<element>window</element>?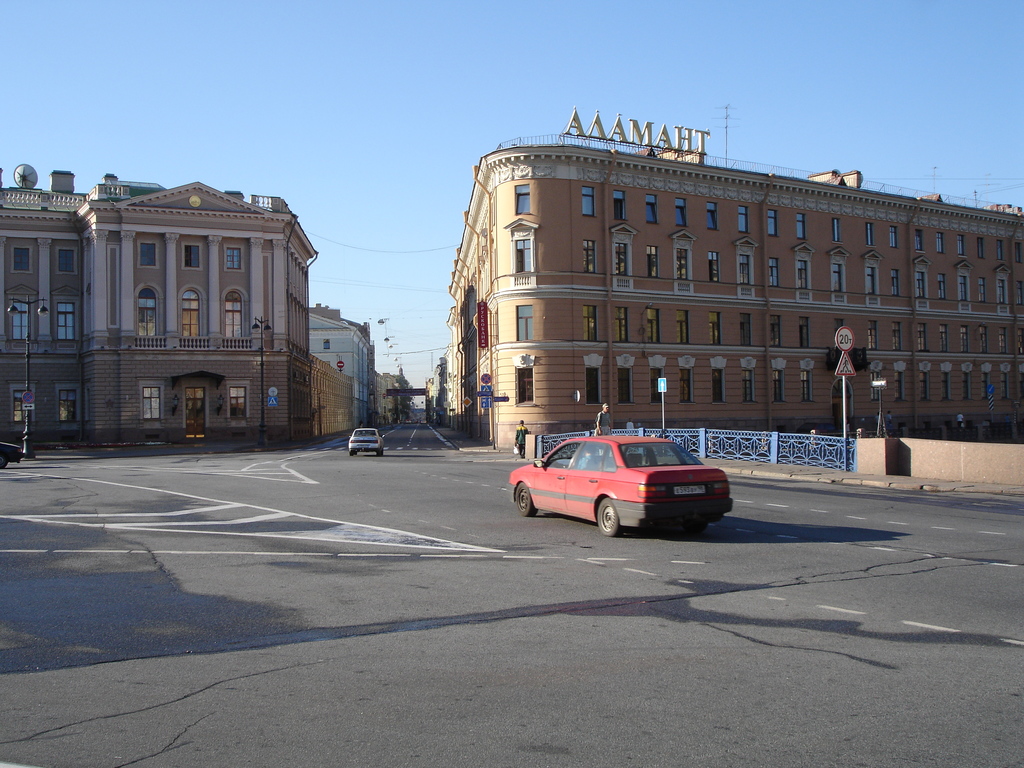
{"left": 673, "top": 247, "right": 689, "bottom": 282}
